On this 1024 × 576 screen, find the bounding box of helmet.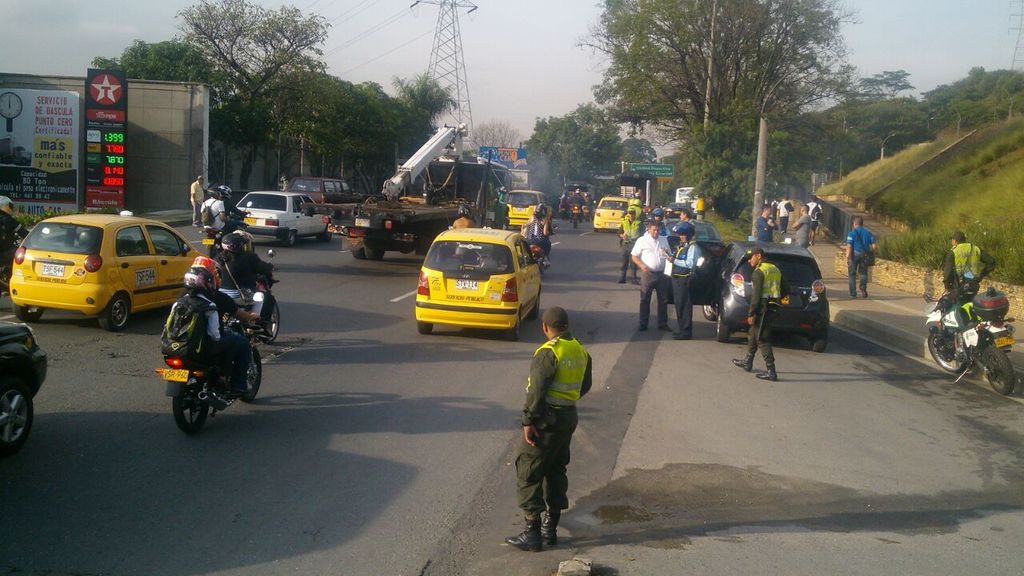
Bounding box: select_region(190, 256, 224, 292).
